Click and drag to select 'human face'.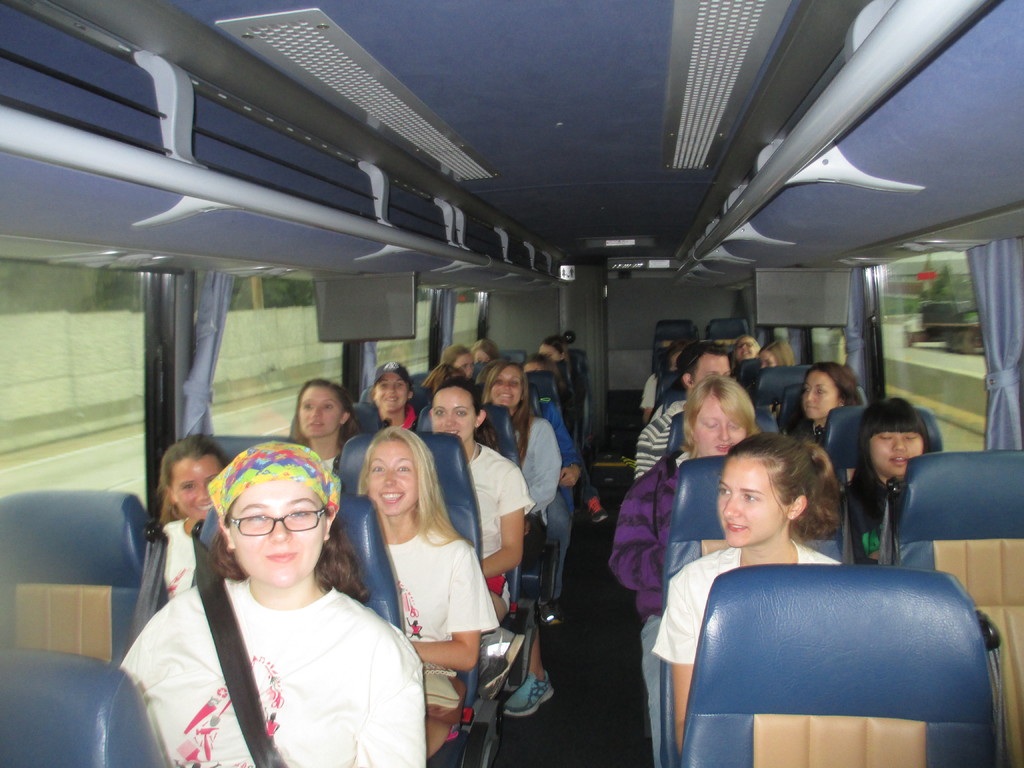
Selection: 711:454:783:543.
